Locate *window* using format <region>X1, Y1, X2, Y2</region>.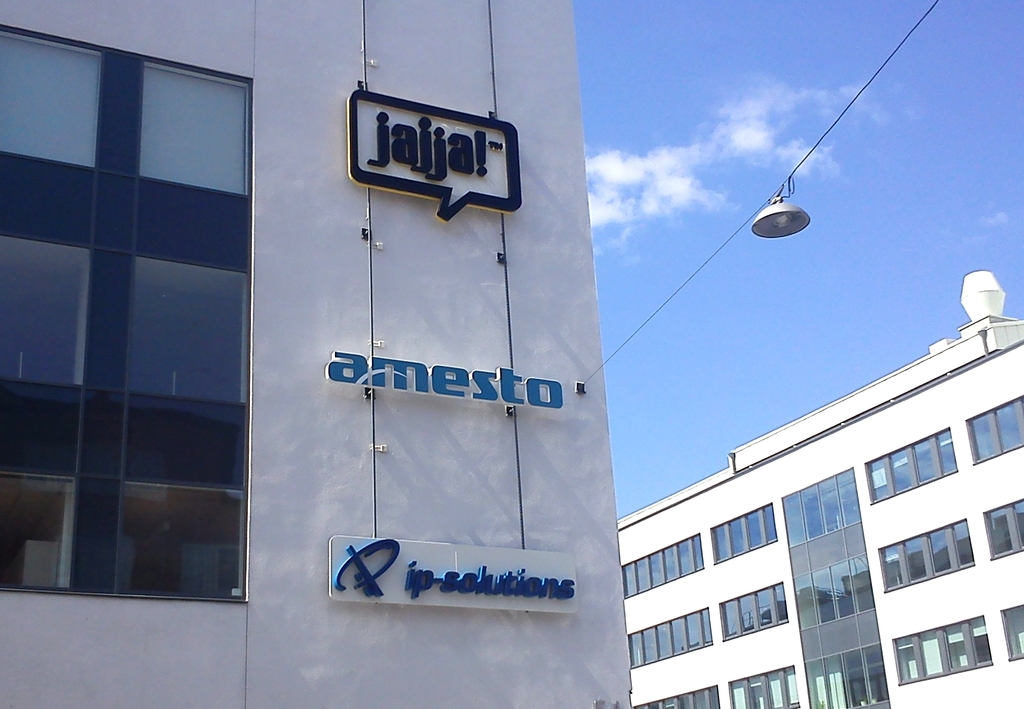
<region>982, 497, 1023, 560</region>.
